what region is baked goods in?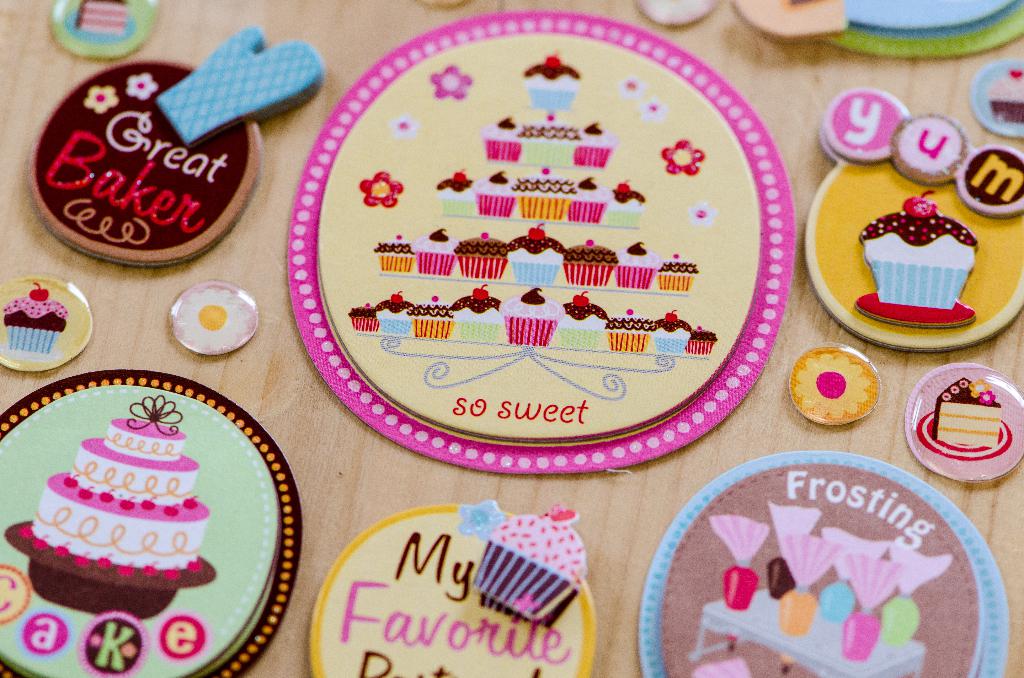
region(901, 361, 1023, 483).
